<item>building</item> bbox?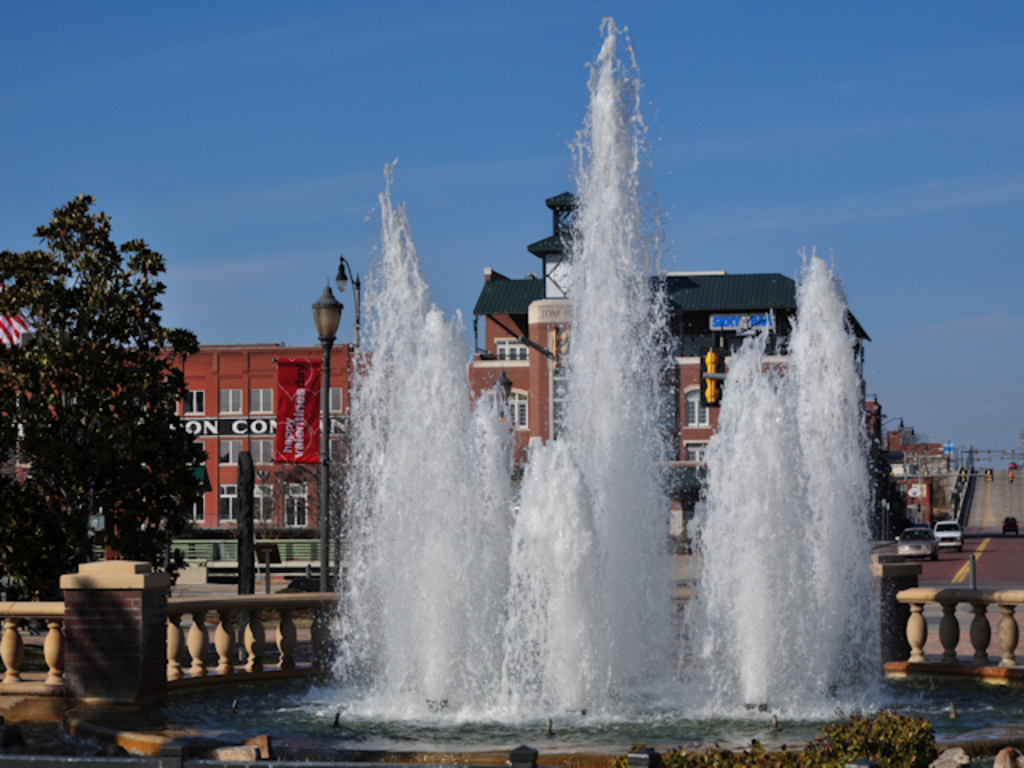
box=[469, 189, 947, 542]
